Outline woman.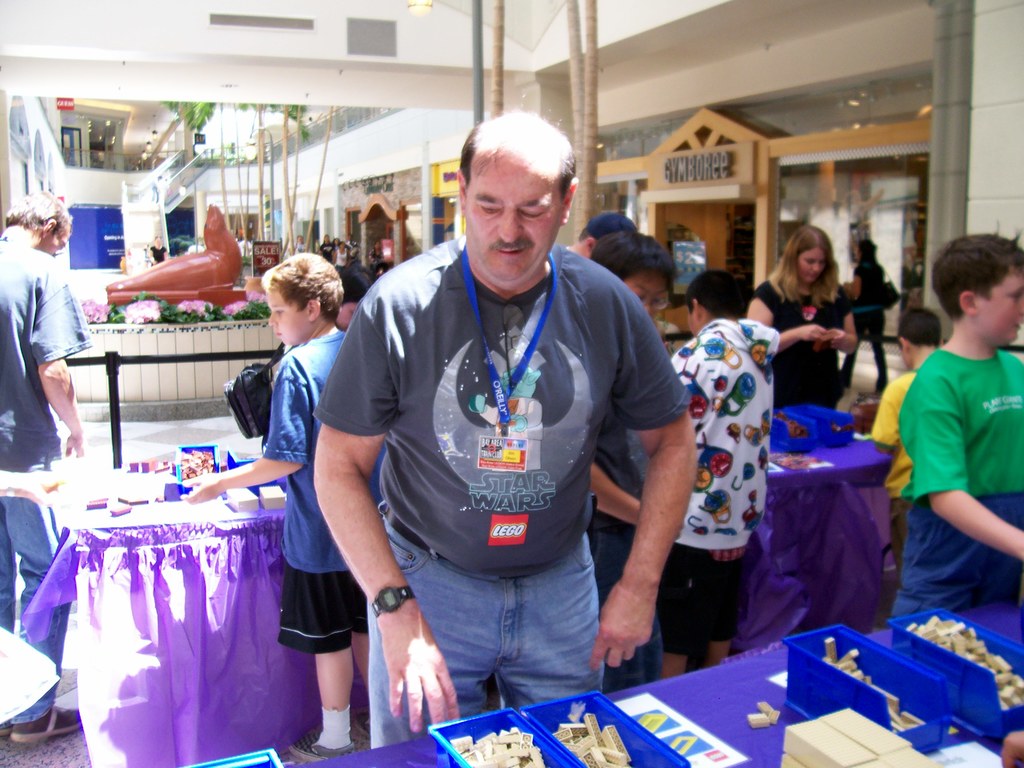
Outline: [x1=840, y1=241, x2=890, y2=392].
